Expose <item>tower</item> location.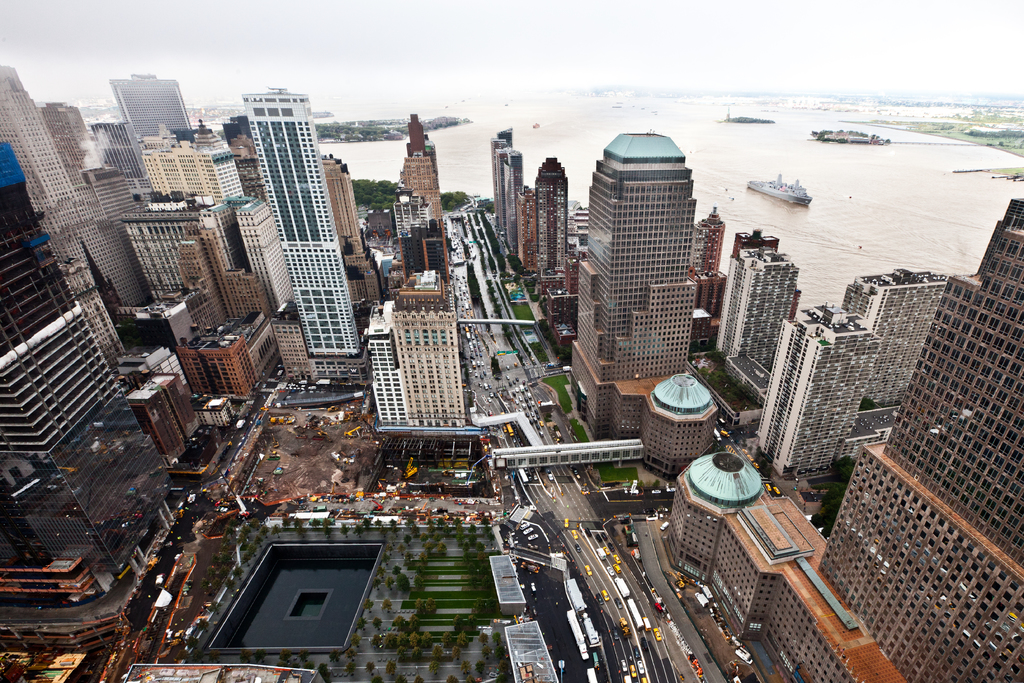
Exposed at detection(104, 67, 191, 185).
